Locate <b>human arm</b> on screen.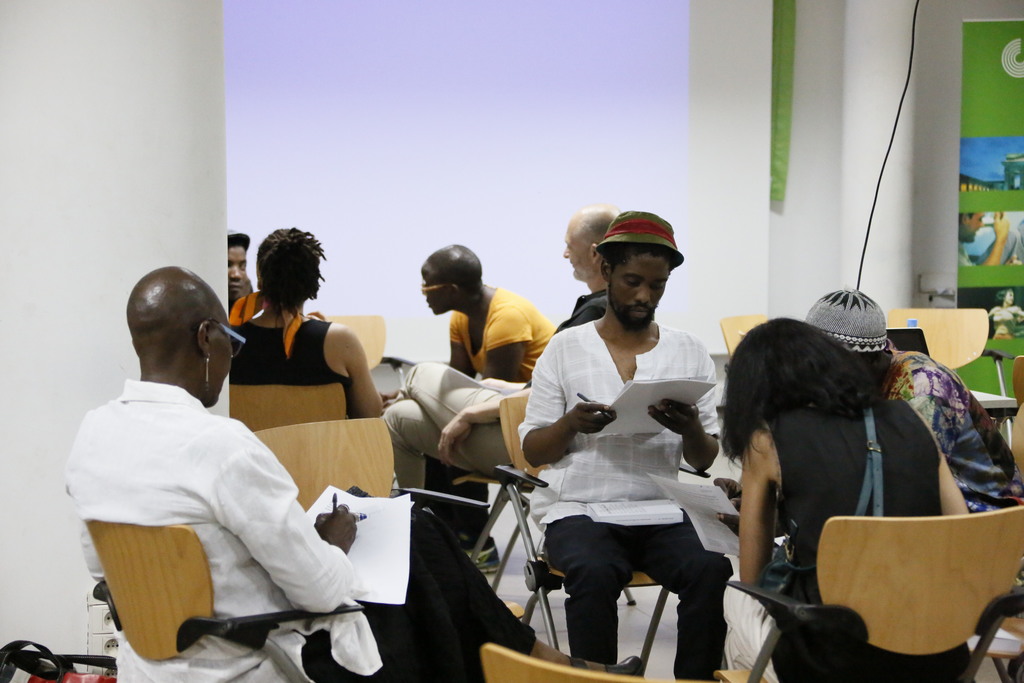
On screen at <box>208,438,363,613</box>.
